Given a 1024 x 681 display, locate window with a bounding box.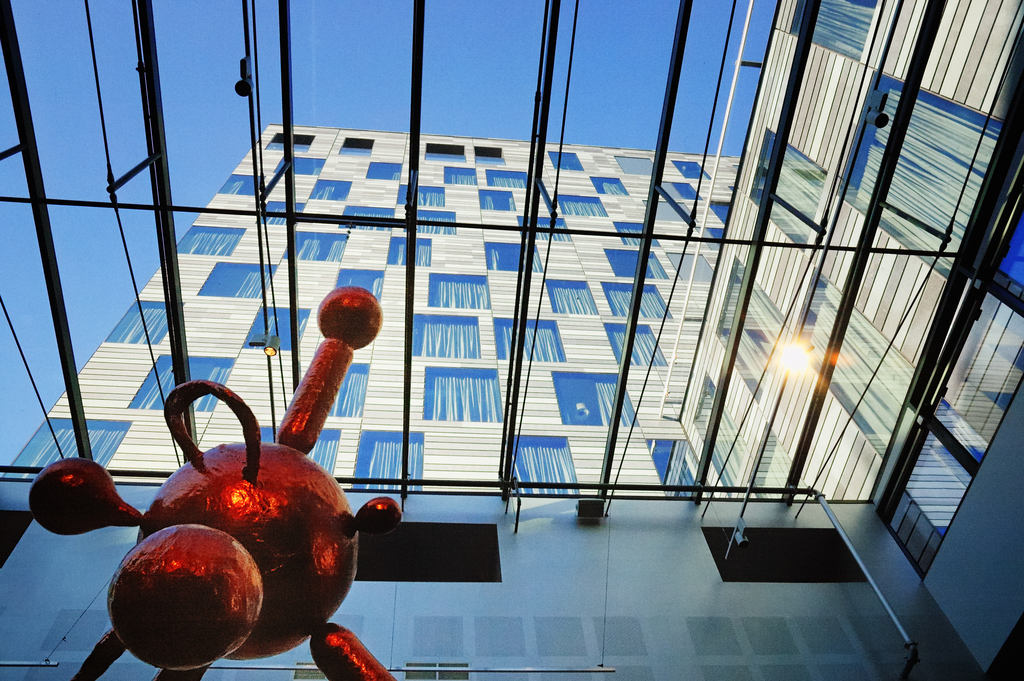
Located: bbox=(781, 0, 880, 68).
